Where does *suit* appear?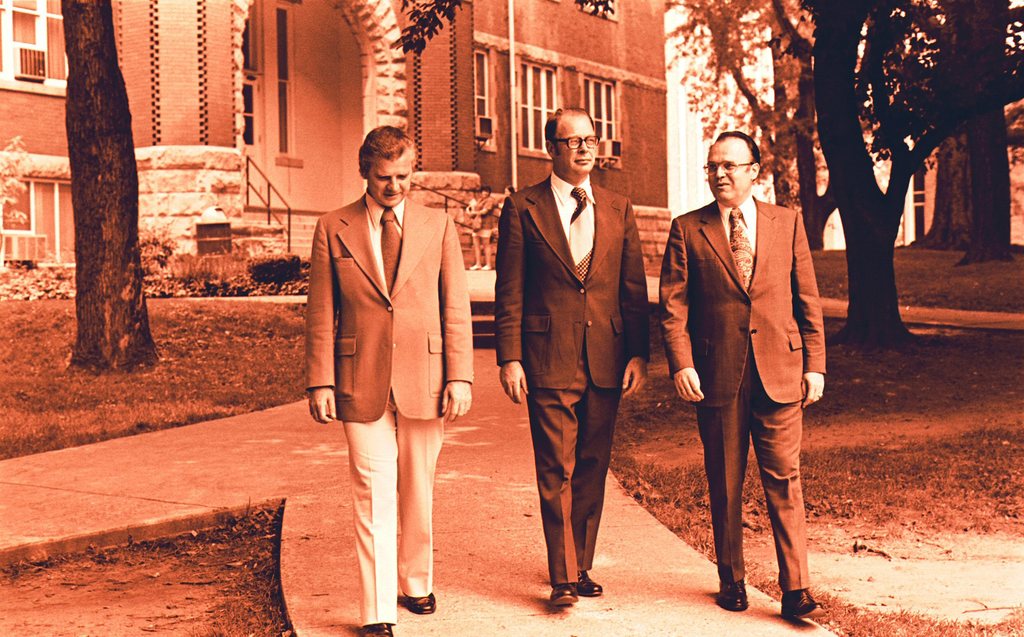
Appears at 496 166 655 584.
